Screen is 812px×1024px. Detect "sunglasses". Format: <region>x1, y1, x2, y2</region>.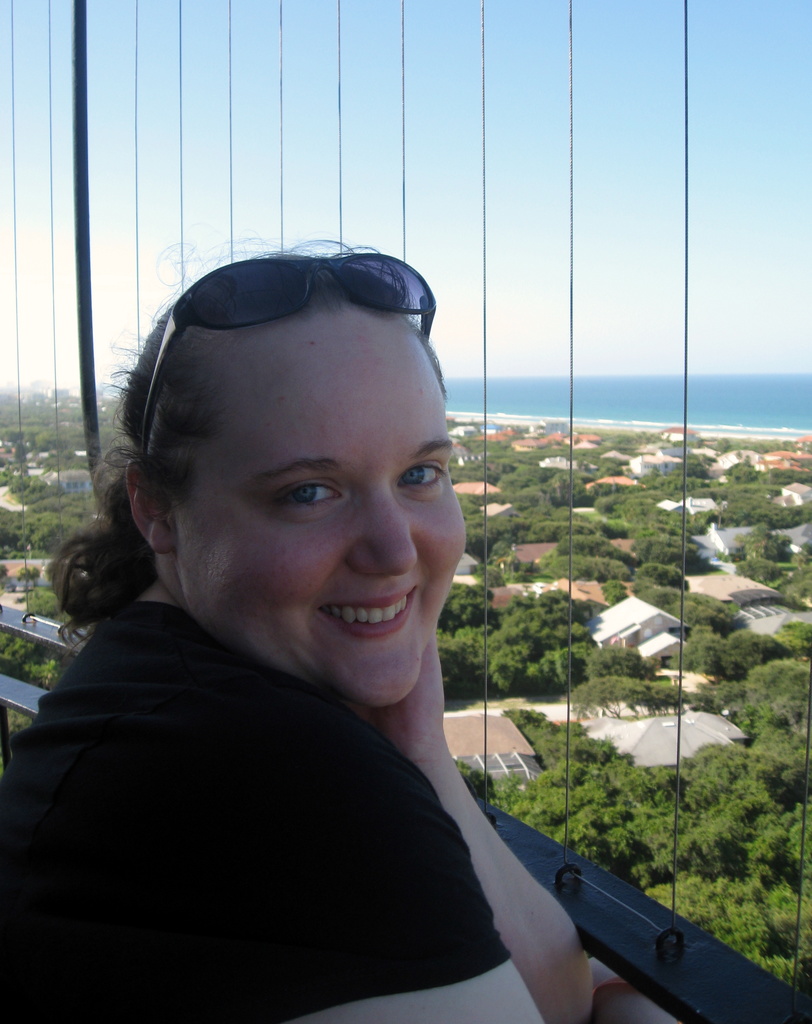
<region>129, 247, 454, 439</region>.
